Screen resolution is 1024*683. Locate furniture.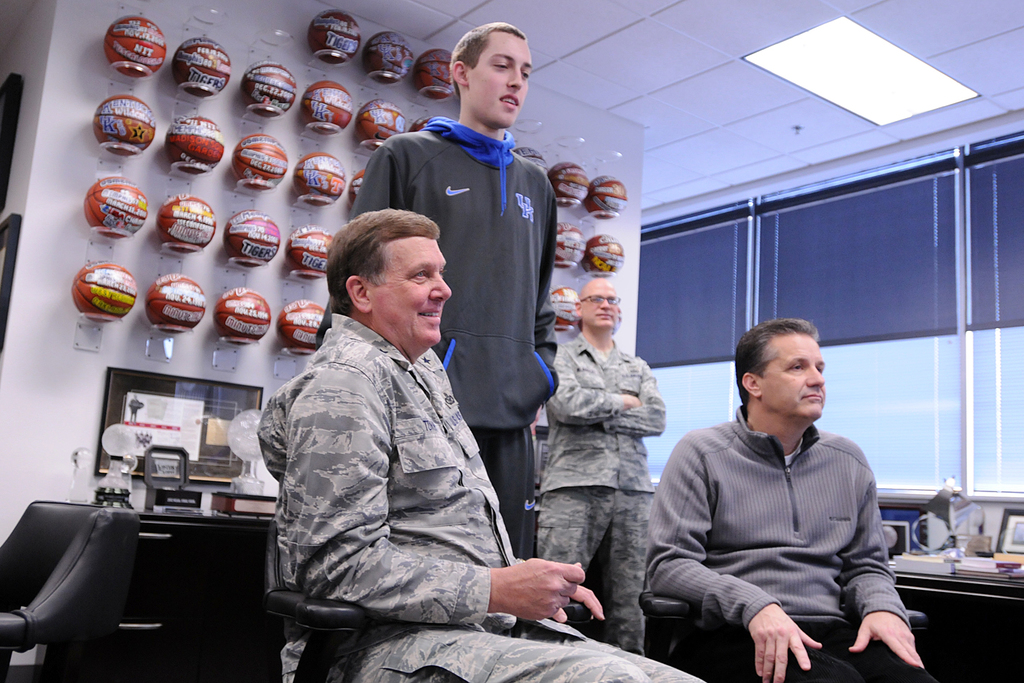
{"left": 137, "top": 514, "right": 268, "bottom": 682}.
